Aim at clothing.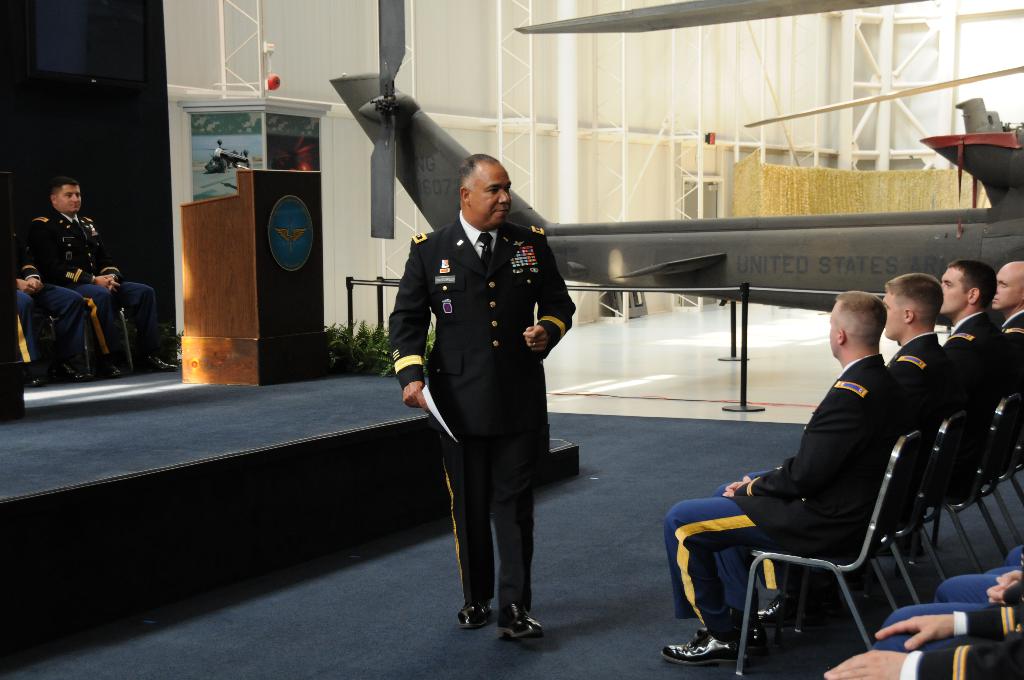
Aimed at 948 605 1023 634.
